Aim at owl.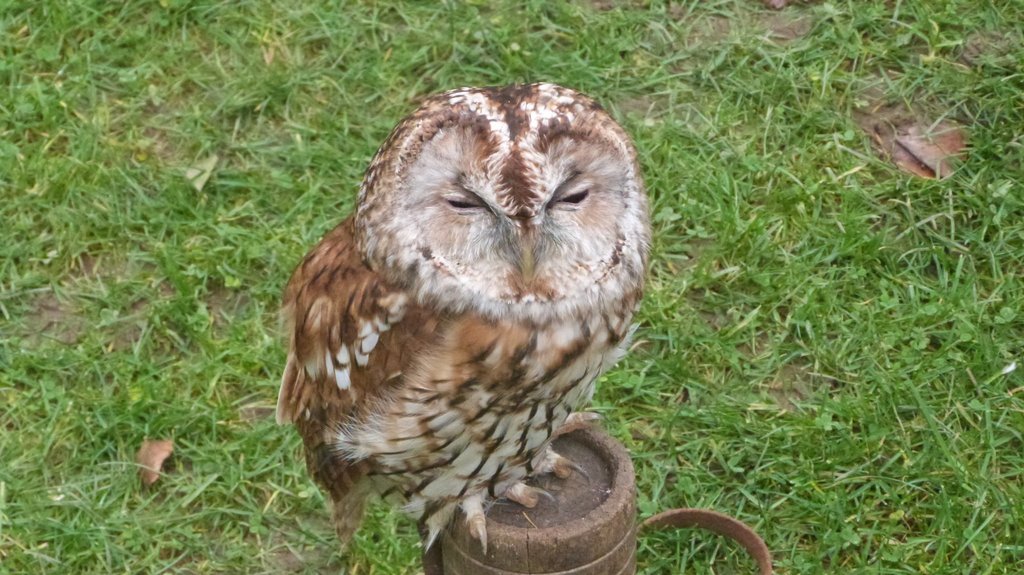
Aimed at [x1=264, y1=67, x2=651, y2=556].
